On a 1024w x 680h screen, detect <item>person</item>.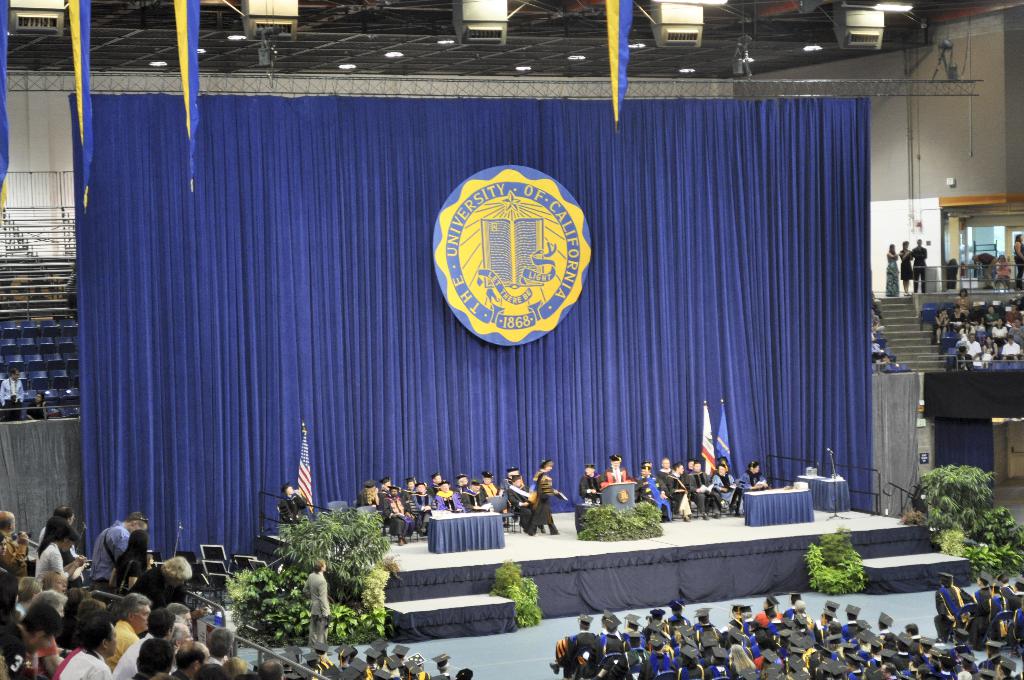
box(280, 484, 316, 528).
